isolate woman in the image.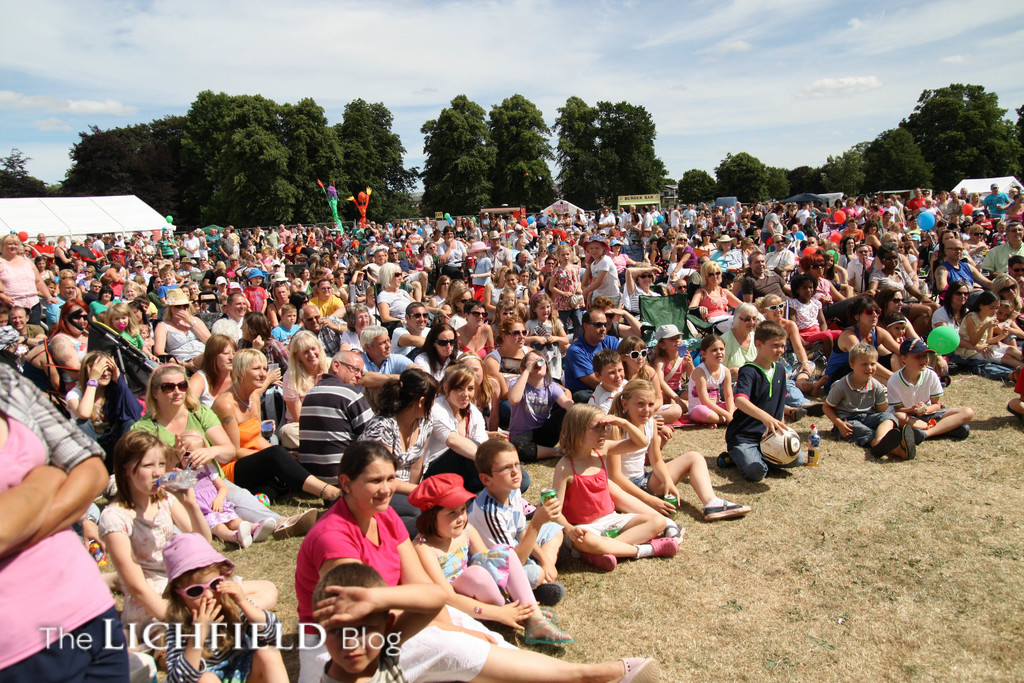
Isolated region: 0 233 44 323.
